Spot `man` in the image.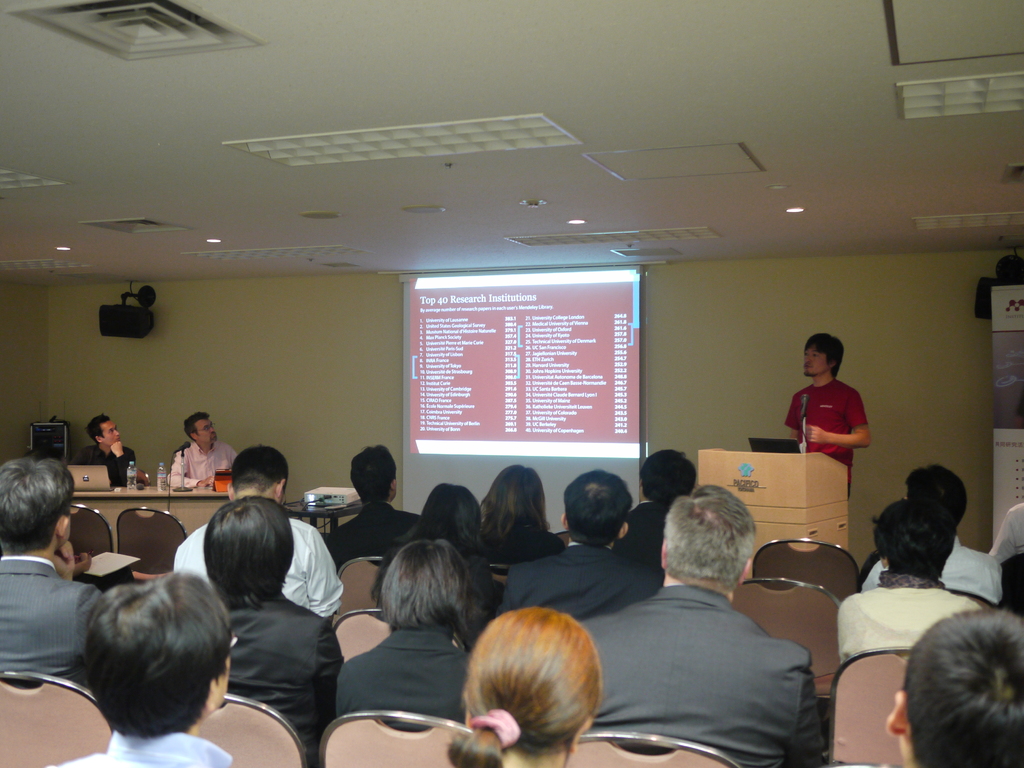
`man` found at locate(75, 410, 138, 490).
